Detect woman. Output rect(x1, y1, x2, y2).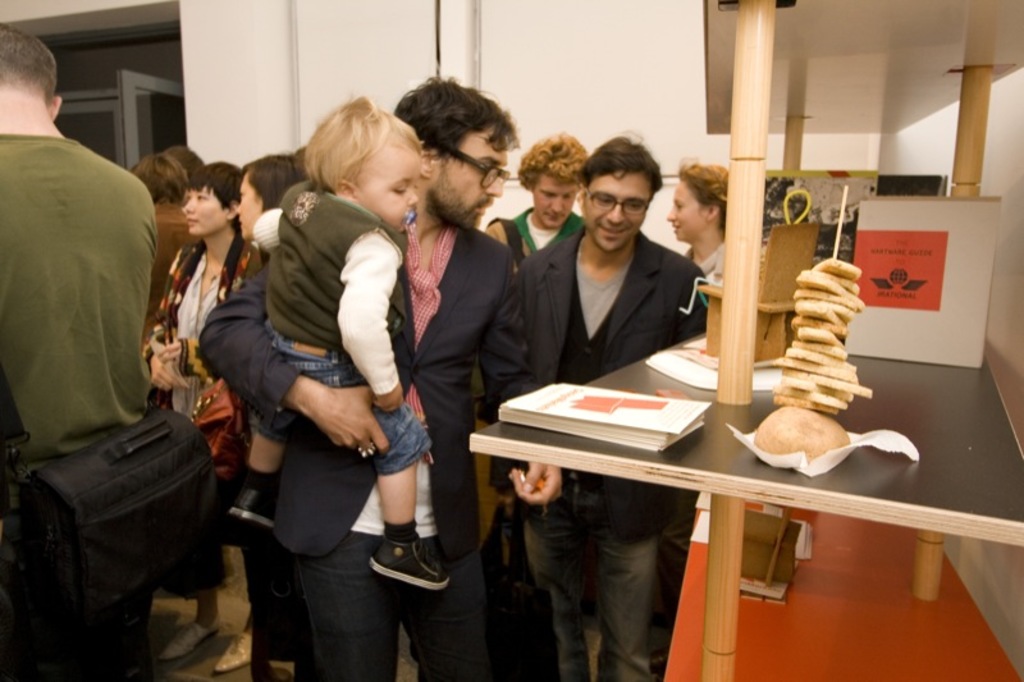
rect(143, 164, 266, 674).
